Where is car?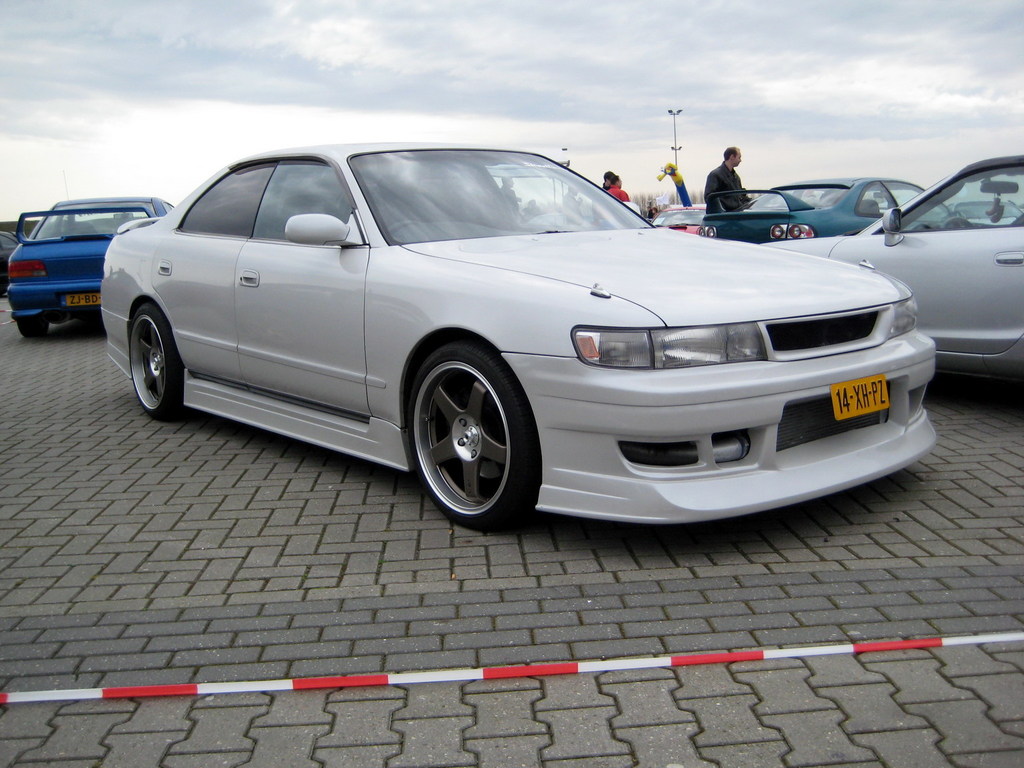
BBox(949, 198, 1023, 225).
